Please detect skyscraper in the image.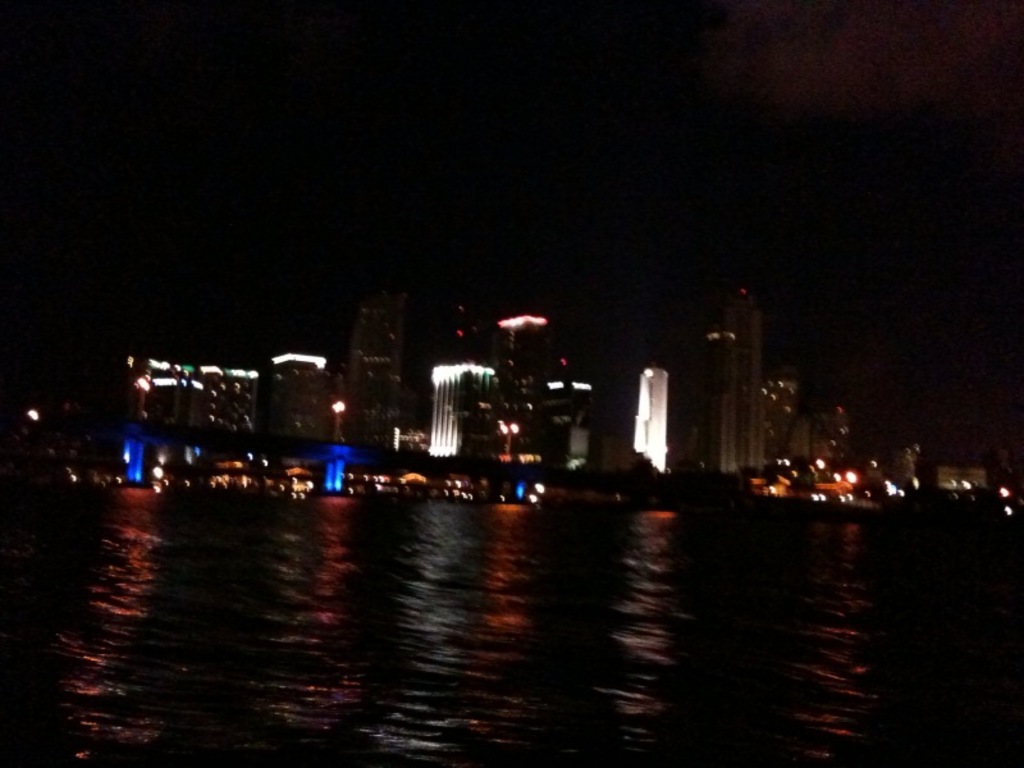
[681, 280, 774, 471].
